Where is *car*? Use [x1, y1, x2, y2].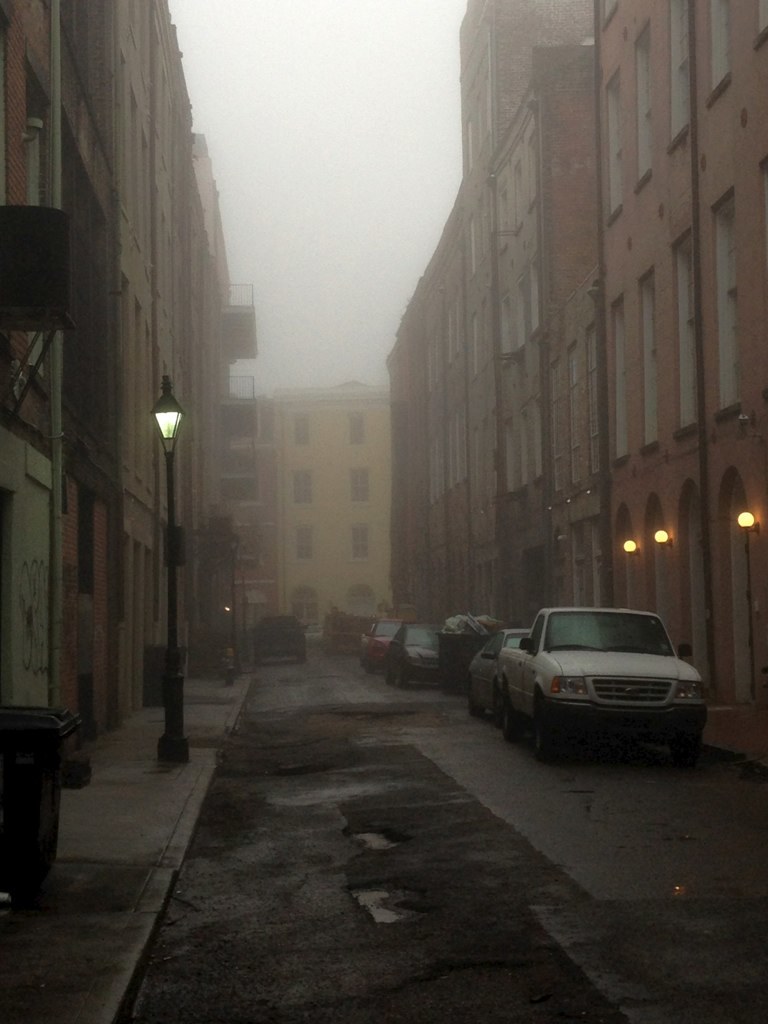
[467, 631, 529, 732].
